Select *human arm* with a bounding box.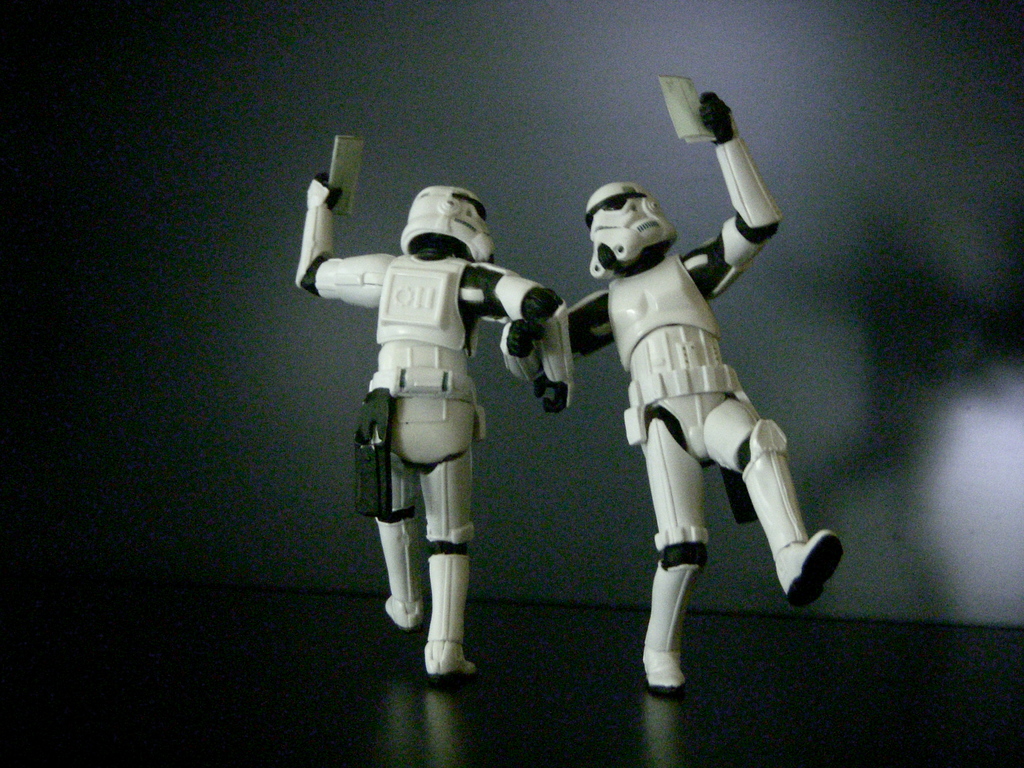
pyautogui.locateOnScreen(700, 157, 781, 287).
